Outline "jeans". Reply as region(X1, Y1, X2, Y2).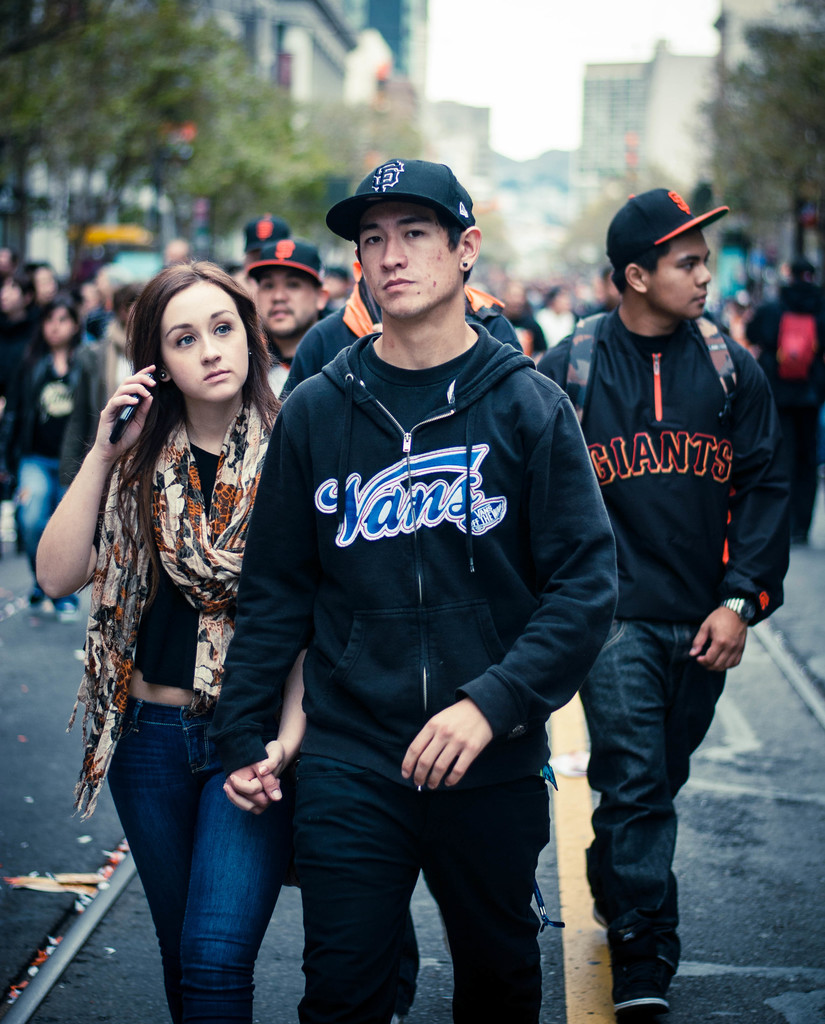
region(23, 465, 58, 582).
